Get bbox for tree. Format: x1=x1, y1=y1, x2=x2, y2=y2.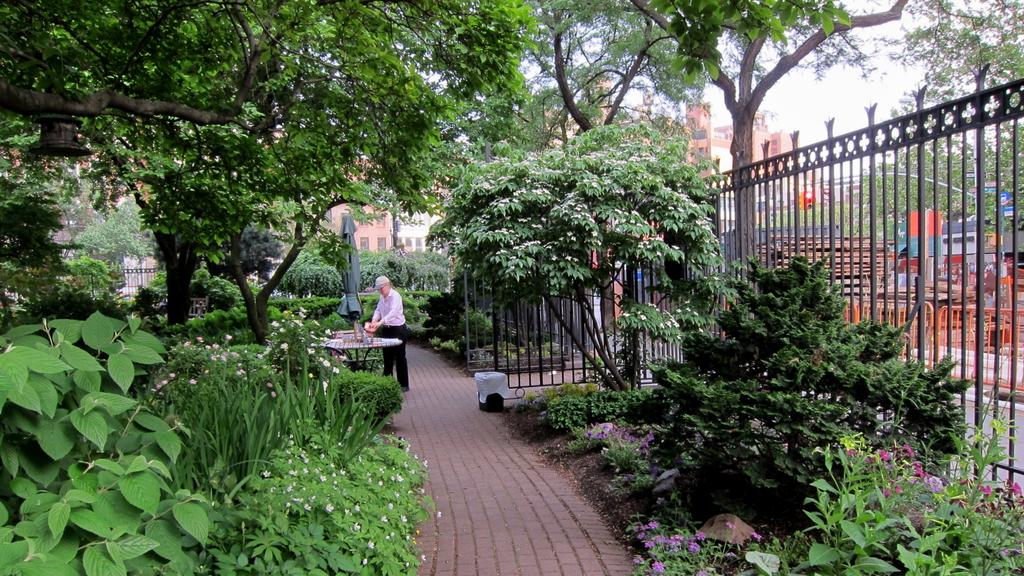
x1=630, y1=0, x2=1023, y2=285.
